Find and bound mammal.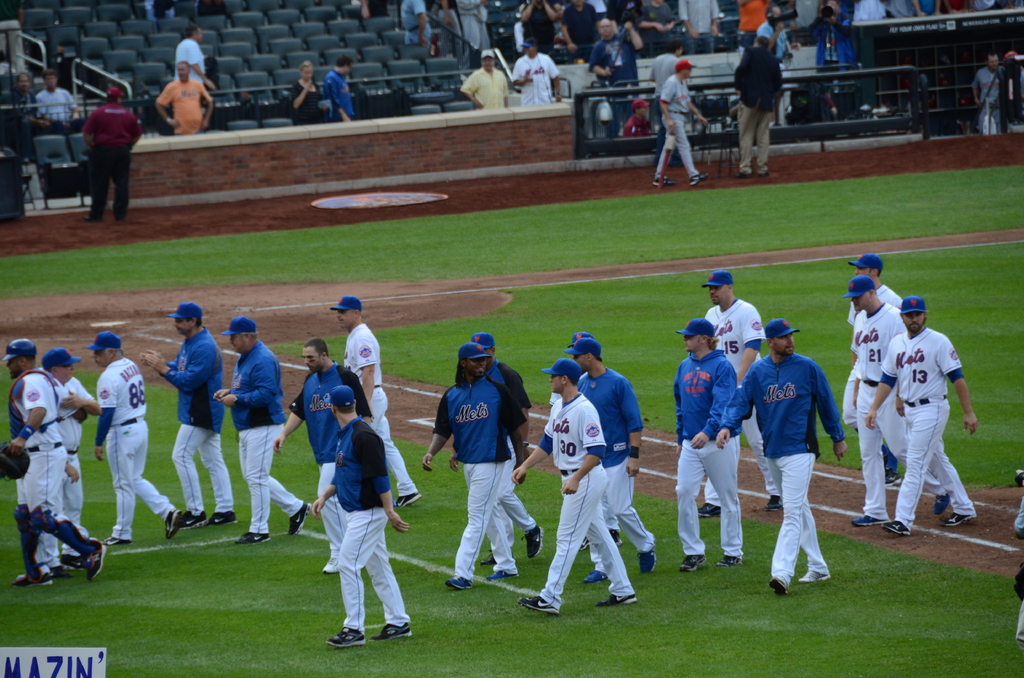
Bound: <bbox>138, 302, 235, 528</bbox>.
